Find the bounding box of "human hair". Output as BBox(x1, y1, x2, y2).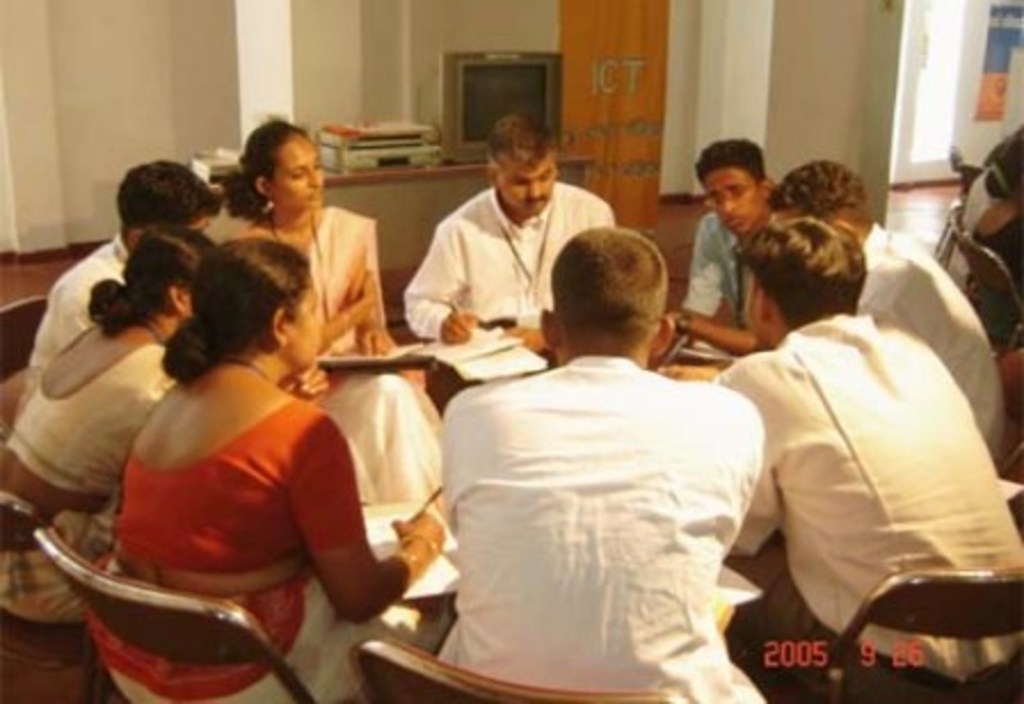
BBox(222, 119, 304, 226).
